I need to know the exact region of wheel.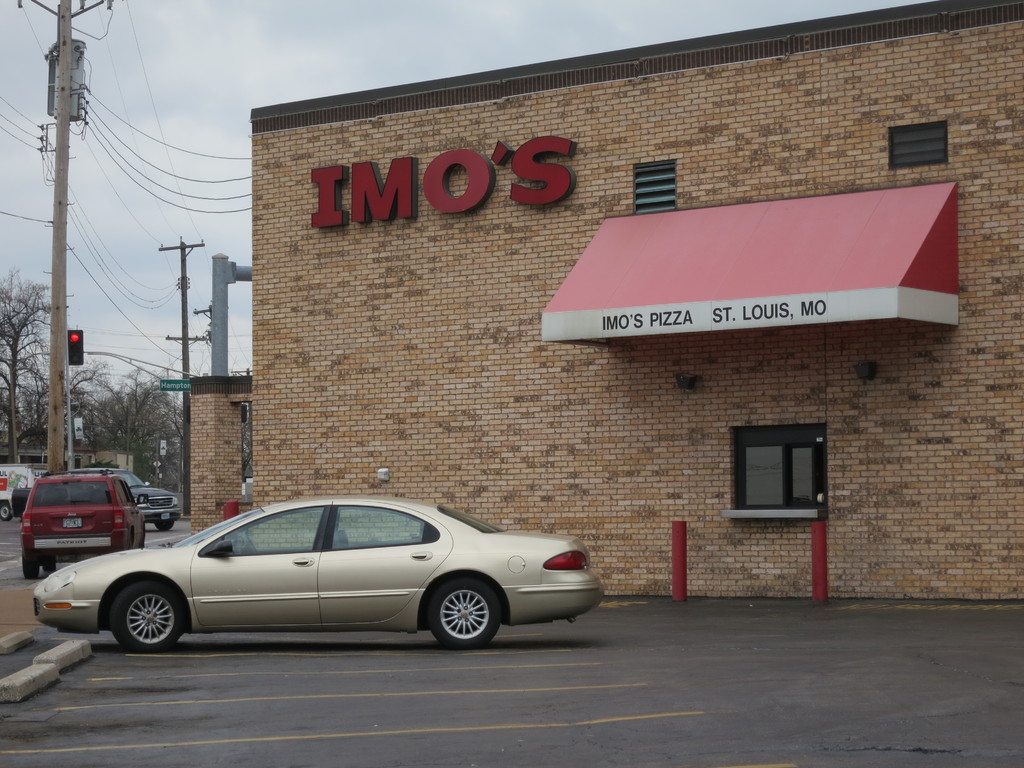
Region: {"x1": 1, "y1": 506, "x2": 12, "y2": 521}.
